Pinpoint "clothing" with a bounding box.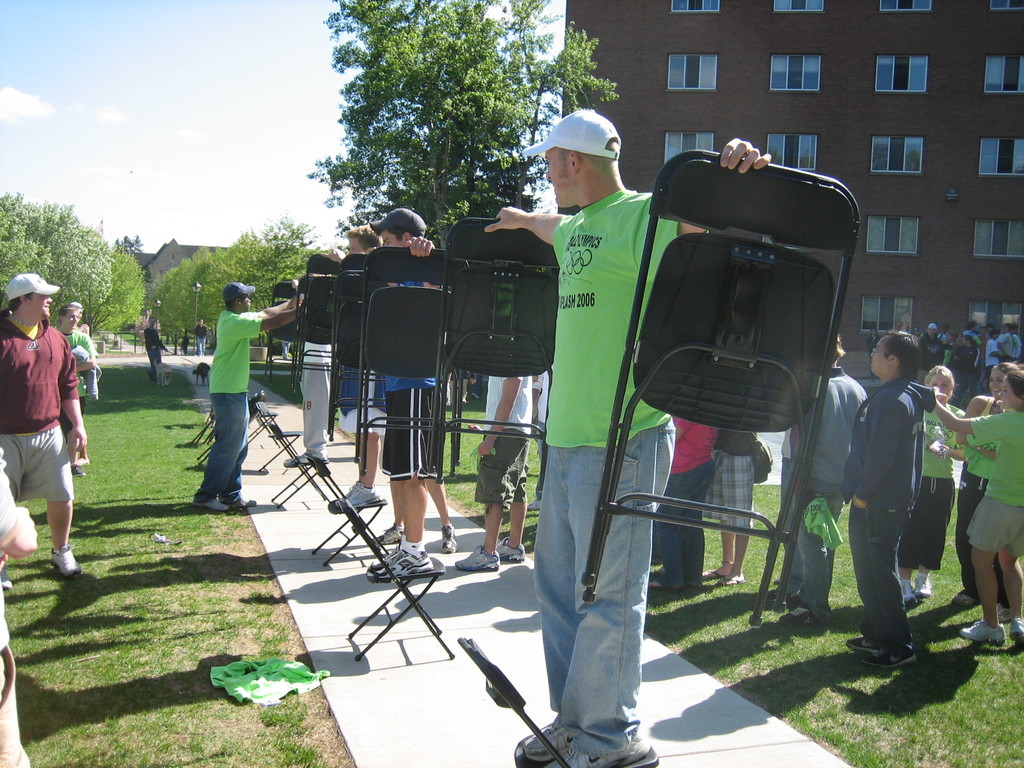
{"x1": 544, "y1": 184, "x2": 679, "y2": 724}.
